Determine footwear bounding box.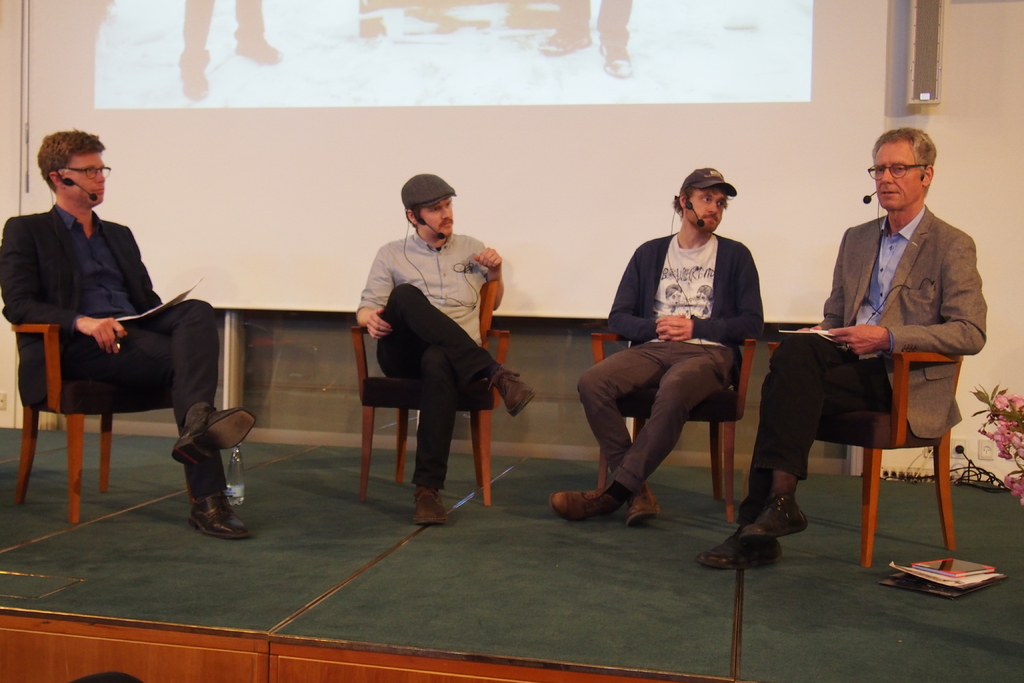
Determined: (547, 481, 622, 518).
